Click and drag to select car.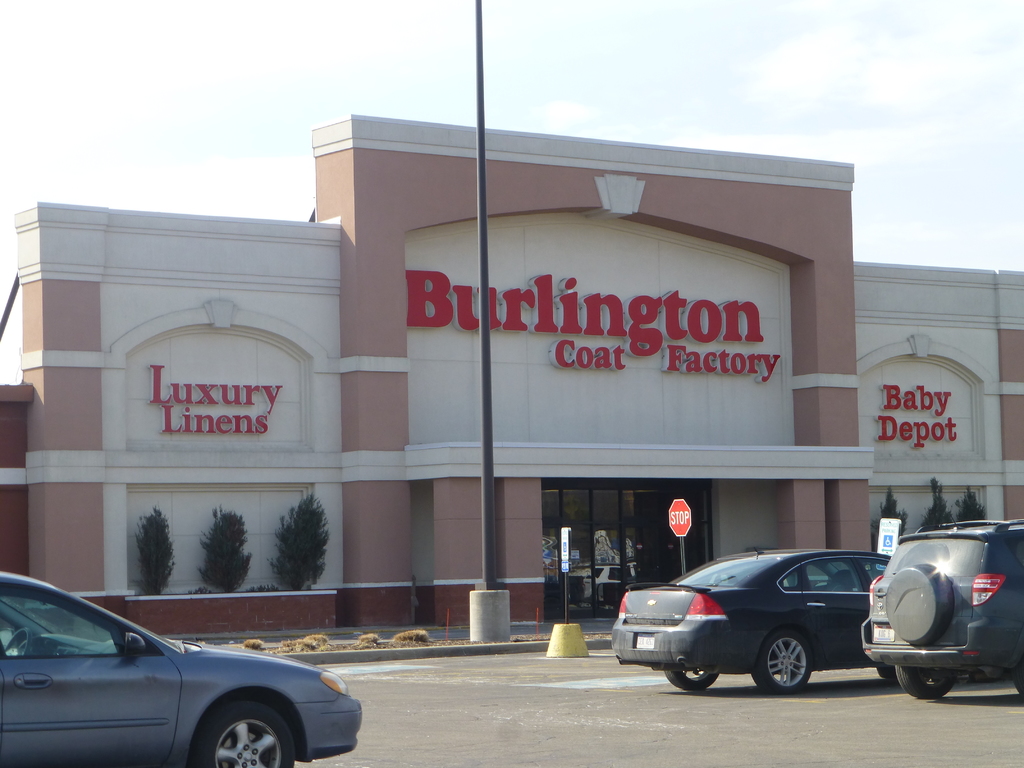
Selection: (x1=861, y1=517, x2=1023, y2=700).
